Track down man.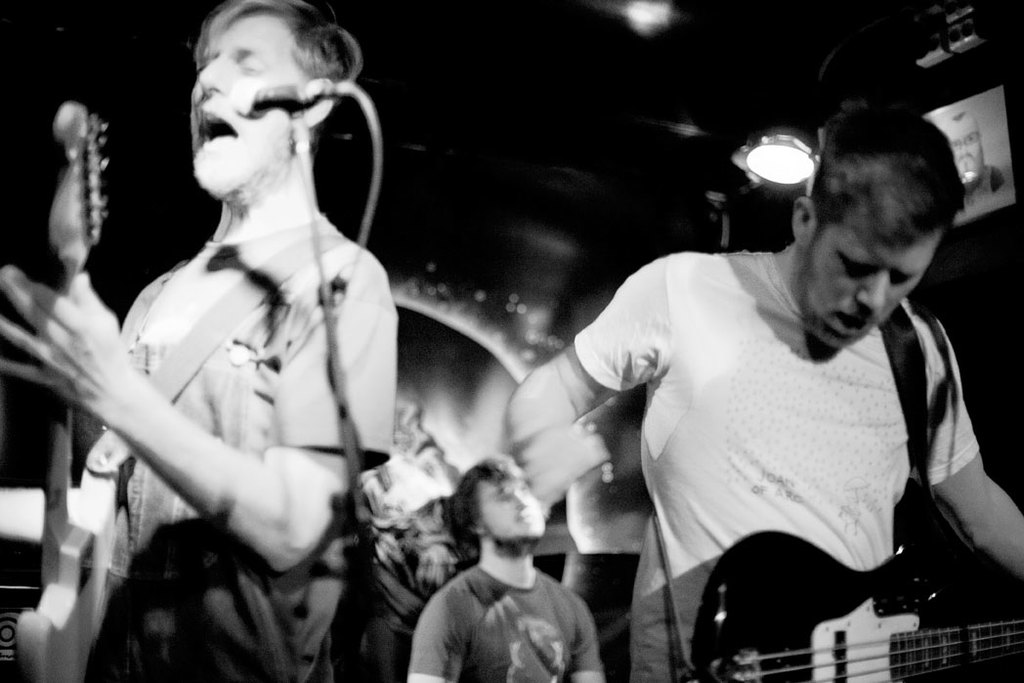
Tracked to pyautogui.locateOnScreen(940, 107, 1006, 223).
